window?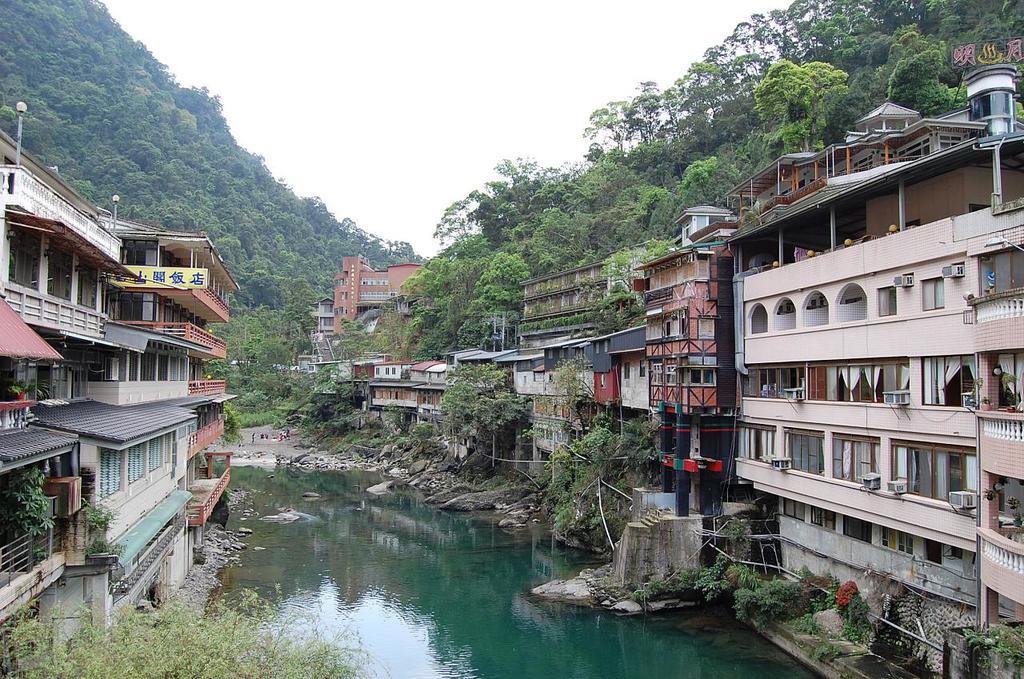
x1=787 y1=432 x2=824 y2=475
